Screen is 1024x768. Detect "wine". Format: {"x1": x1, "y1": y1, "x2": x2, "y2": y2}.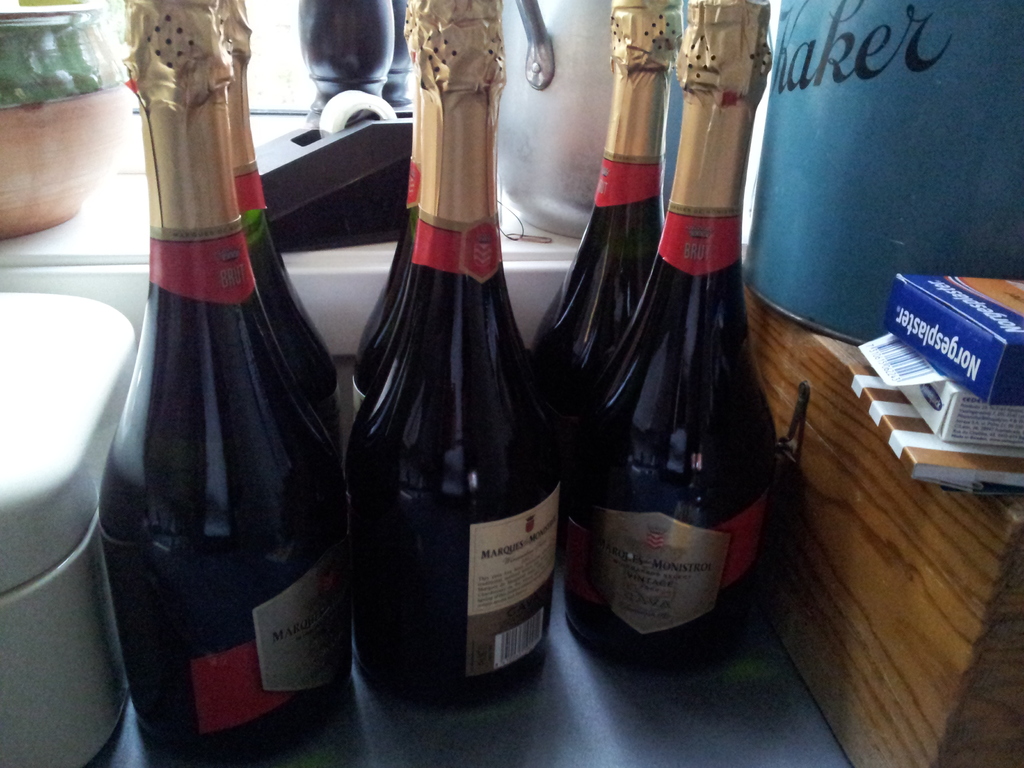
{"x1": 101, "y1": 0, "x2": 353, "y2": 767}.
